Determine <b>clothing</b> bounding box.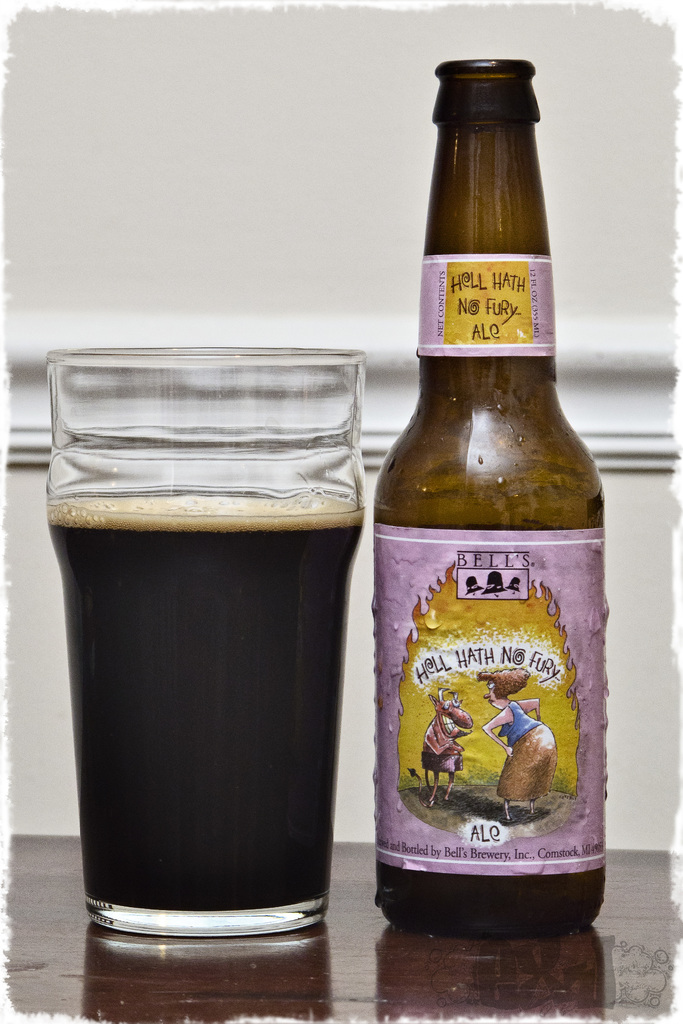
Determined: crop(491, 702, 557, 797).
